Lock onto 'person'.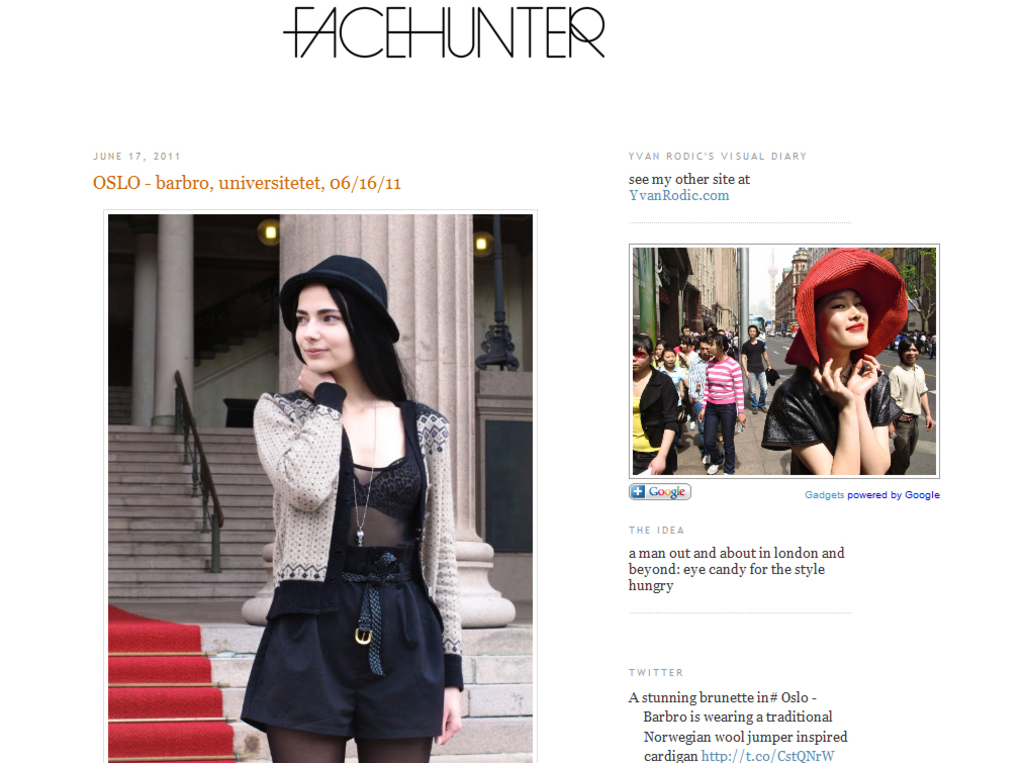
Locked: x1=885 y1=332 x2=925 y2=473.
